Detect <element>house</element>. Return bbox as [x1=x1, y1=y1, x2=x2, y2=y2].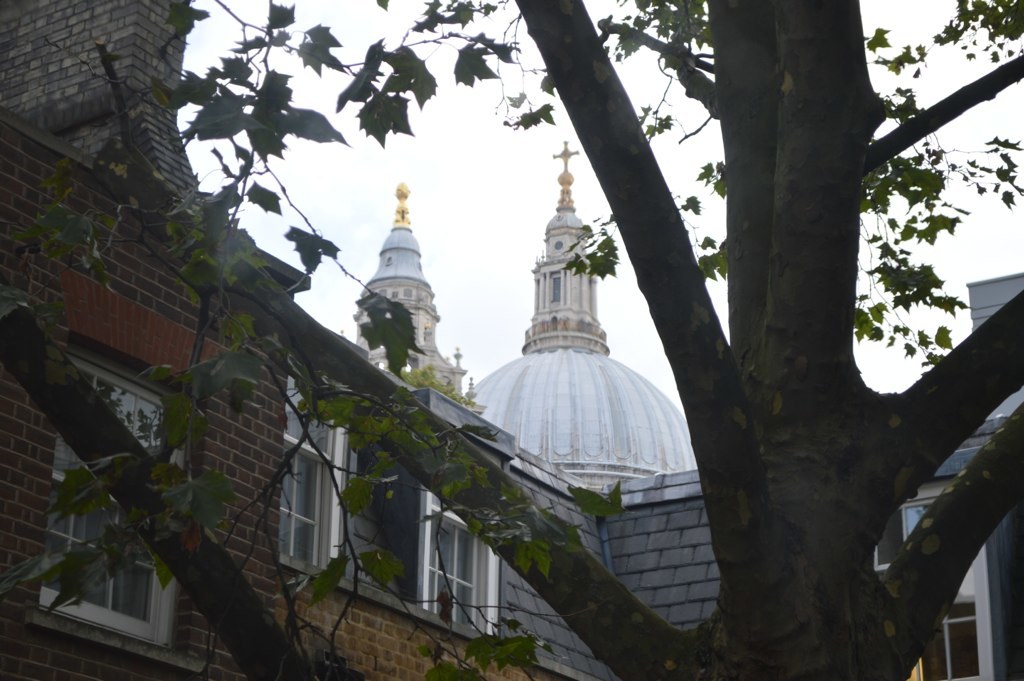
[x1=0, y1=0, x2=598, y2=680].
